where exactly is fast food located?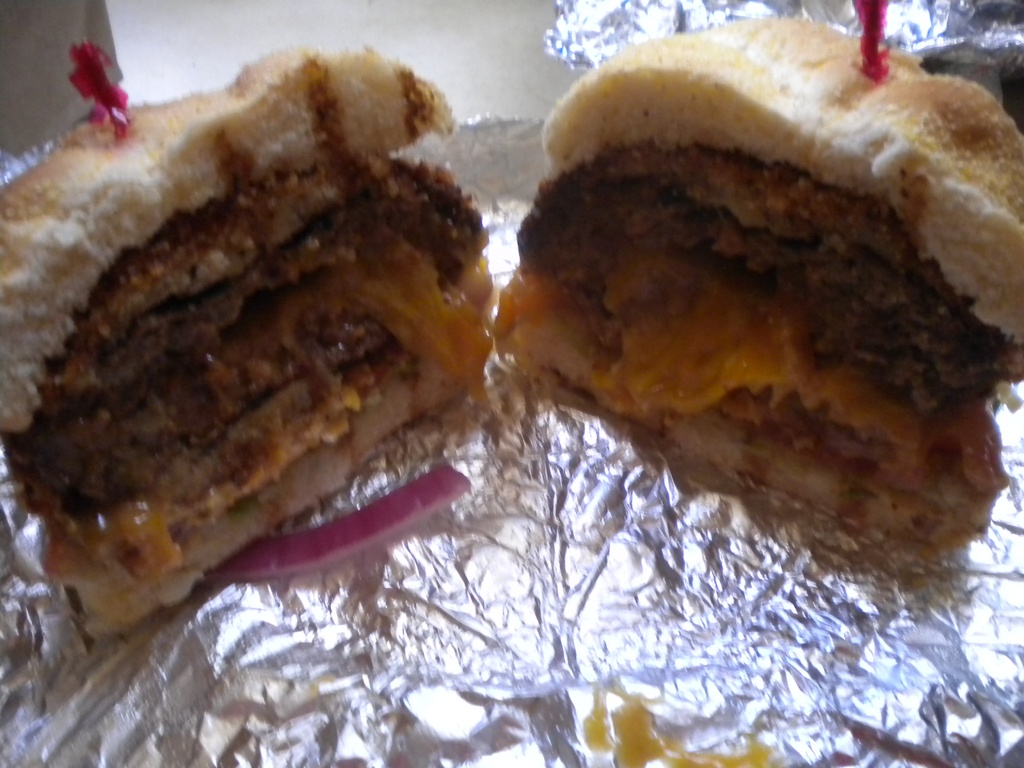
Its bounding box is bbox=(520, 10, 1023, 570).
